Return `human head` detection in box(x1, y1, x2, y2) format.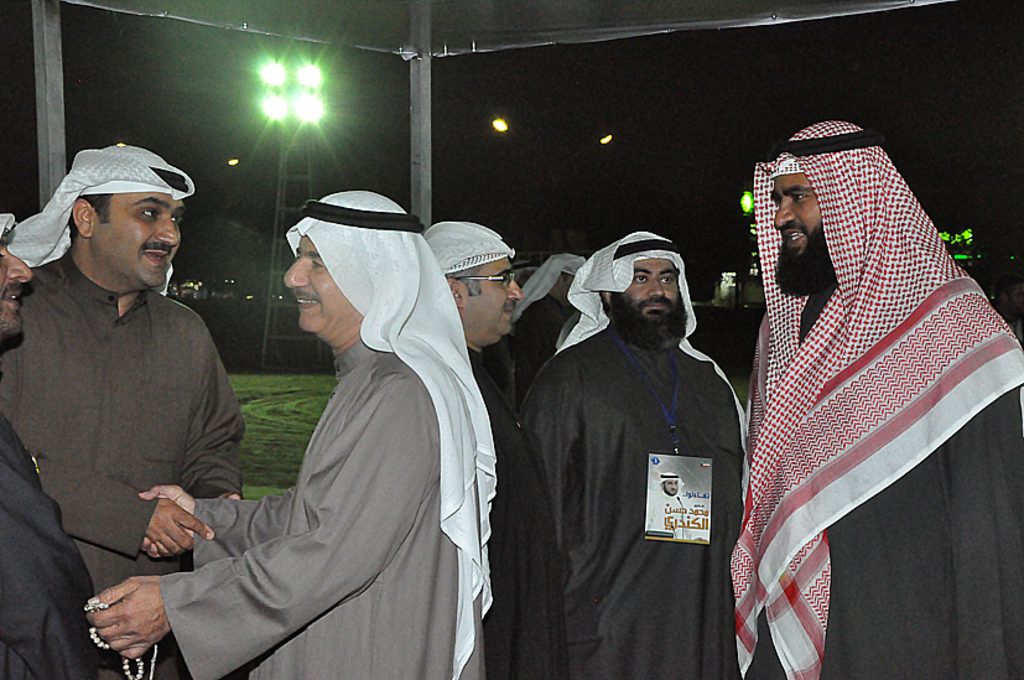
box(280, 193, 435, 339).
